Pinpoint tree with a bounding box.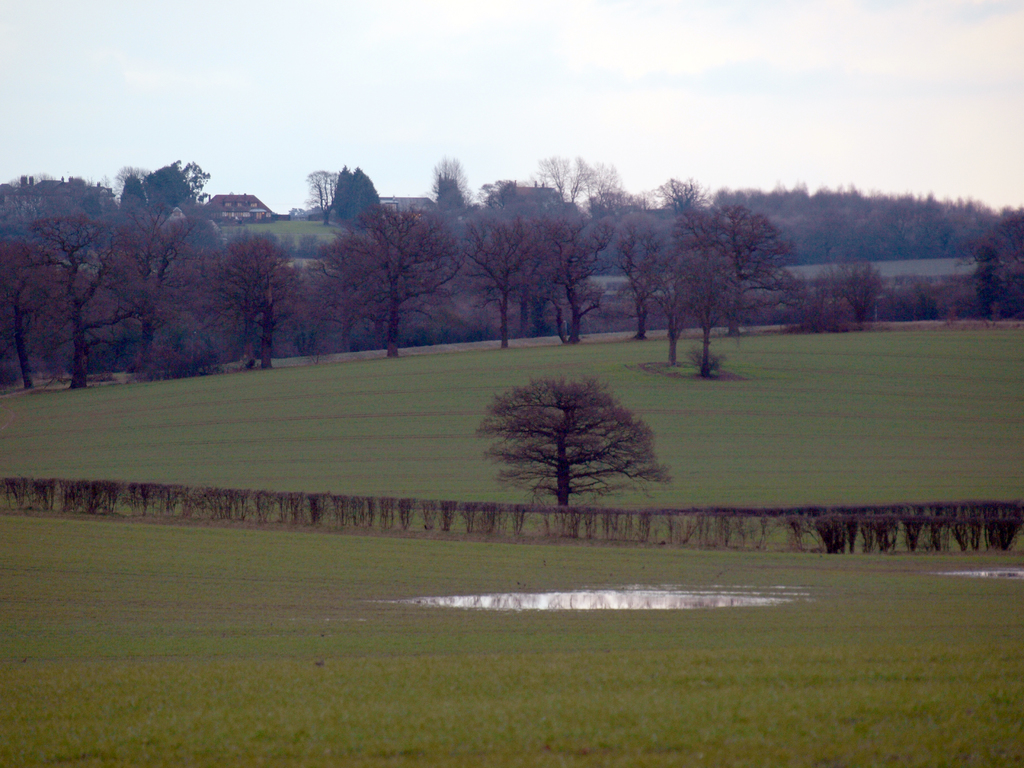
[480, 356, 655, 511].
